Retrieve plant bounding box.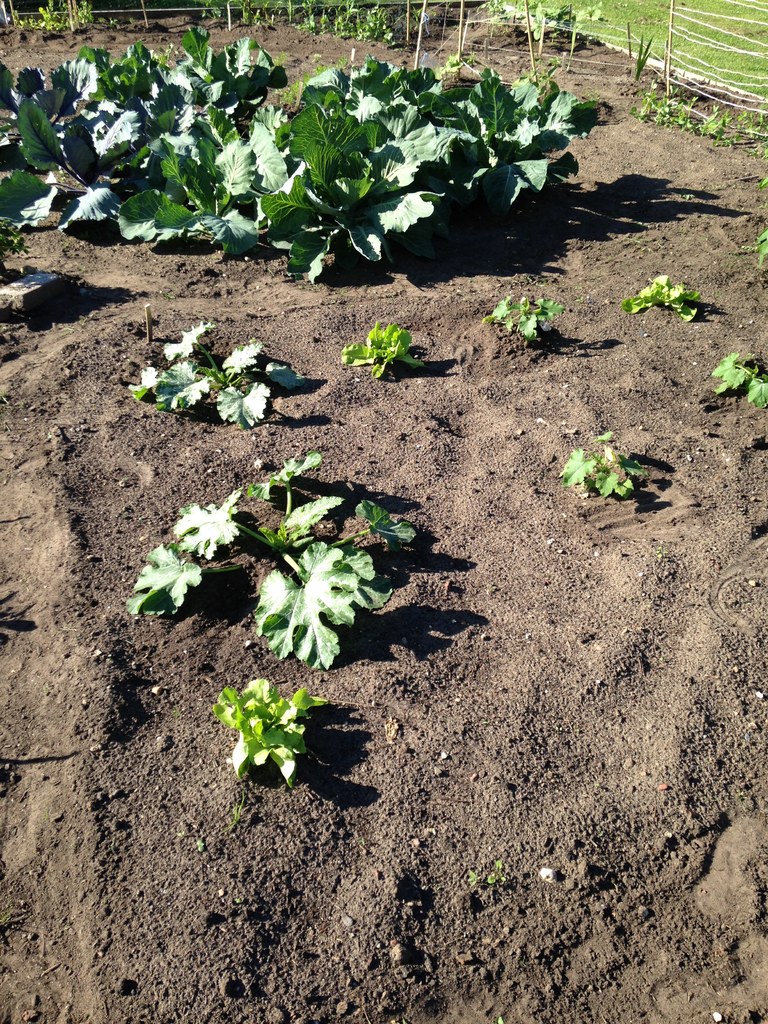
Bounding box: box(124, 455, 422, 674).
